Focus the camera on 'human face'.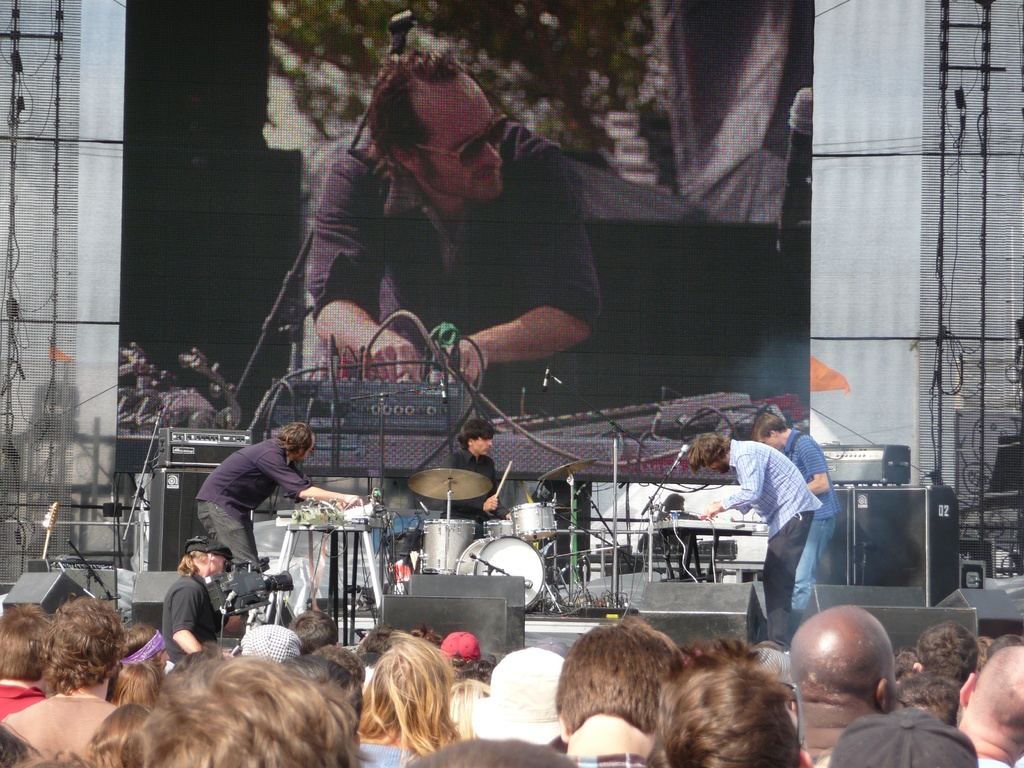
Focus region: x1=467 y1=438 x2=497 y2=456.
